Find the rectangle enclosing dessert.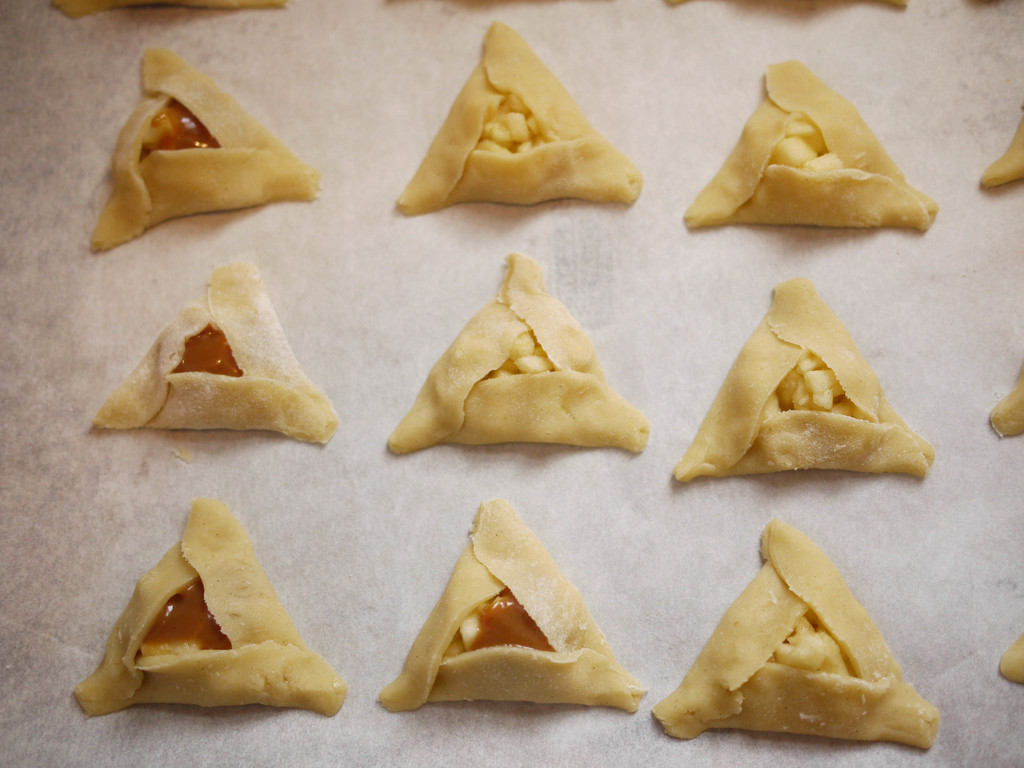
l=676, t=69, r=948, b=227.
